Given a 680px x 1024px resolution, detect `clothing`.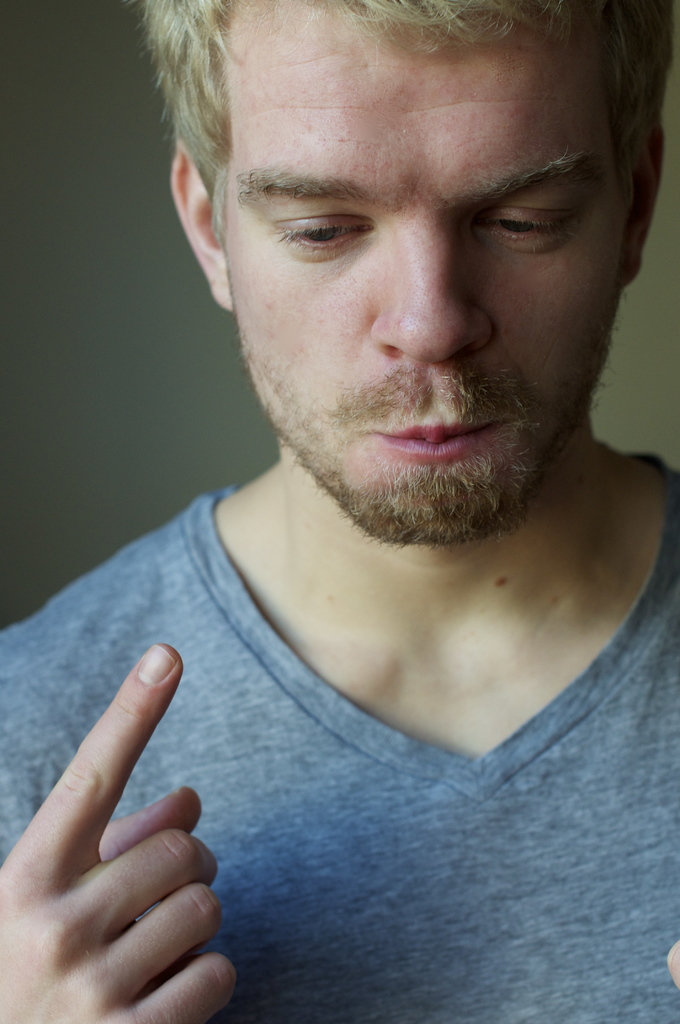
bbox=(0, 471, 679, 1023).
